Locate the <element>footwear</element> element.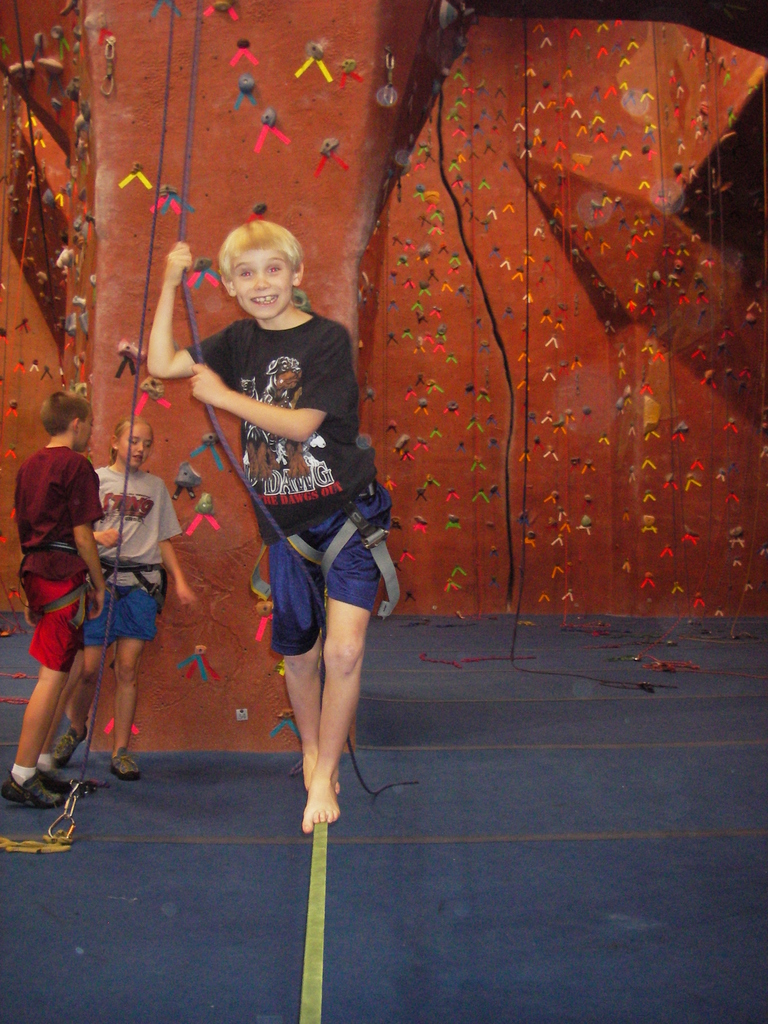
Element bbox: crop(109, 746, 141, 779).
